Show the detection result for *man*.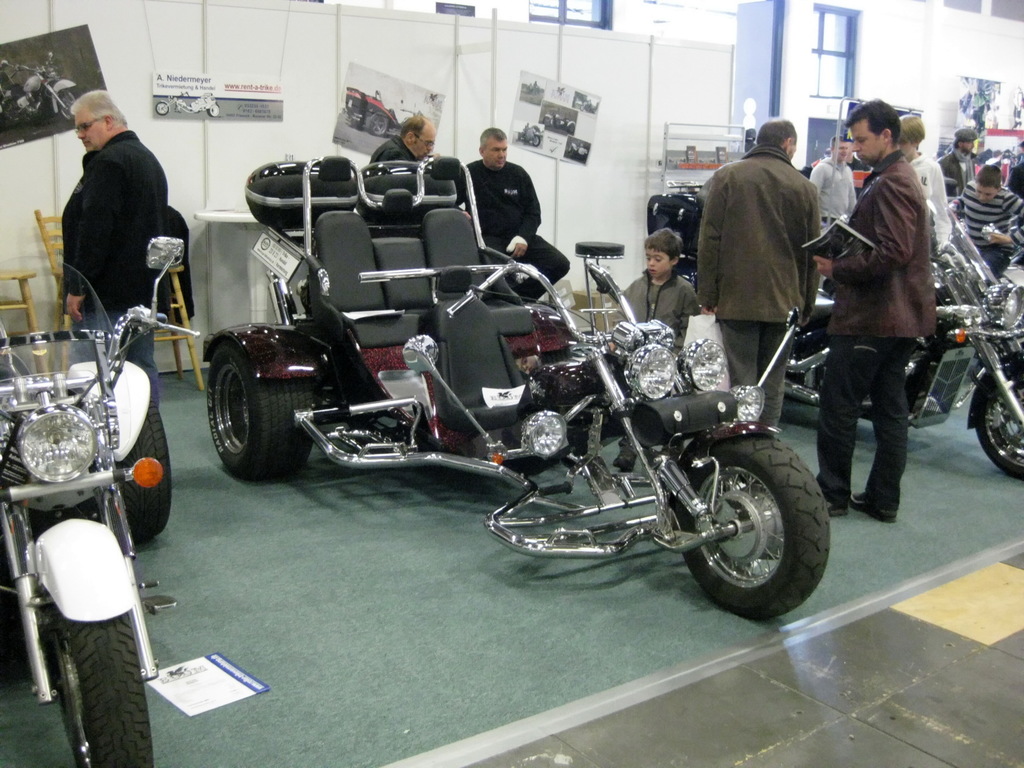
371,113,438,176.
